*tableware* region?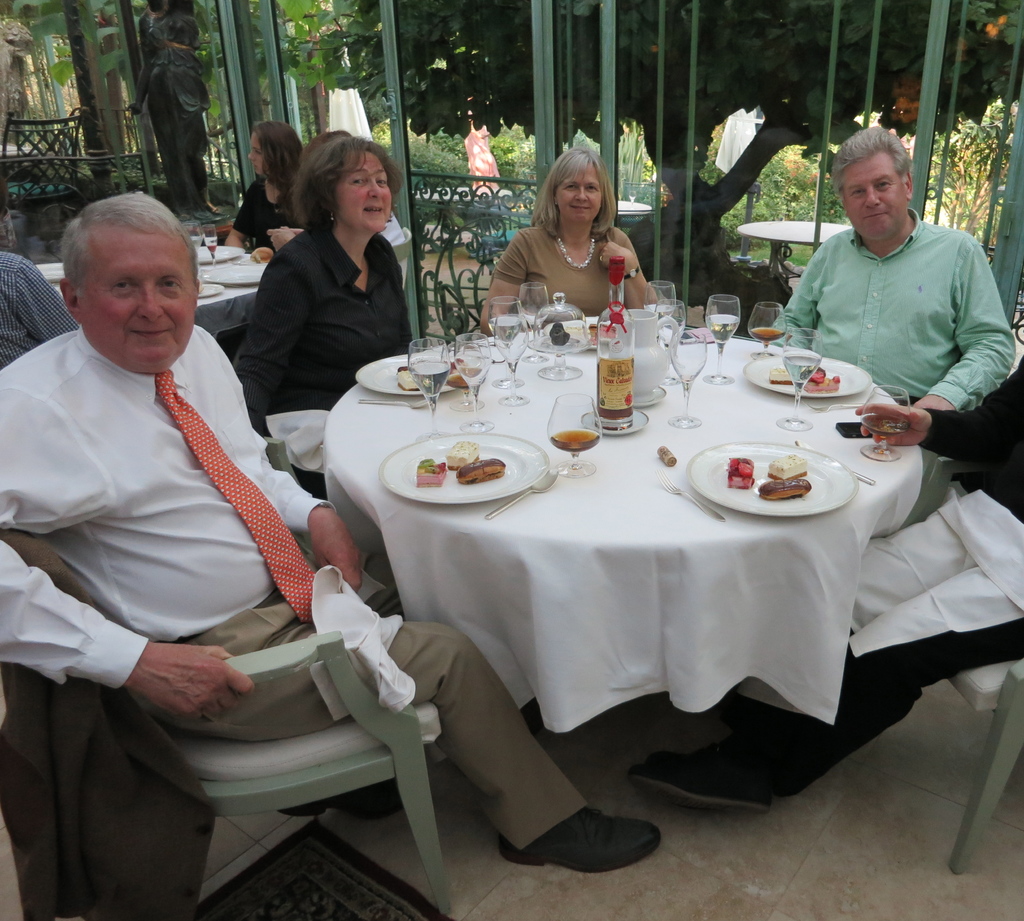
(644,278,674,325)
